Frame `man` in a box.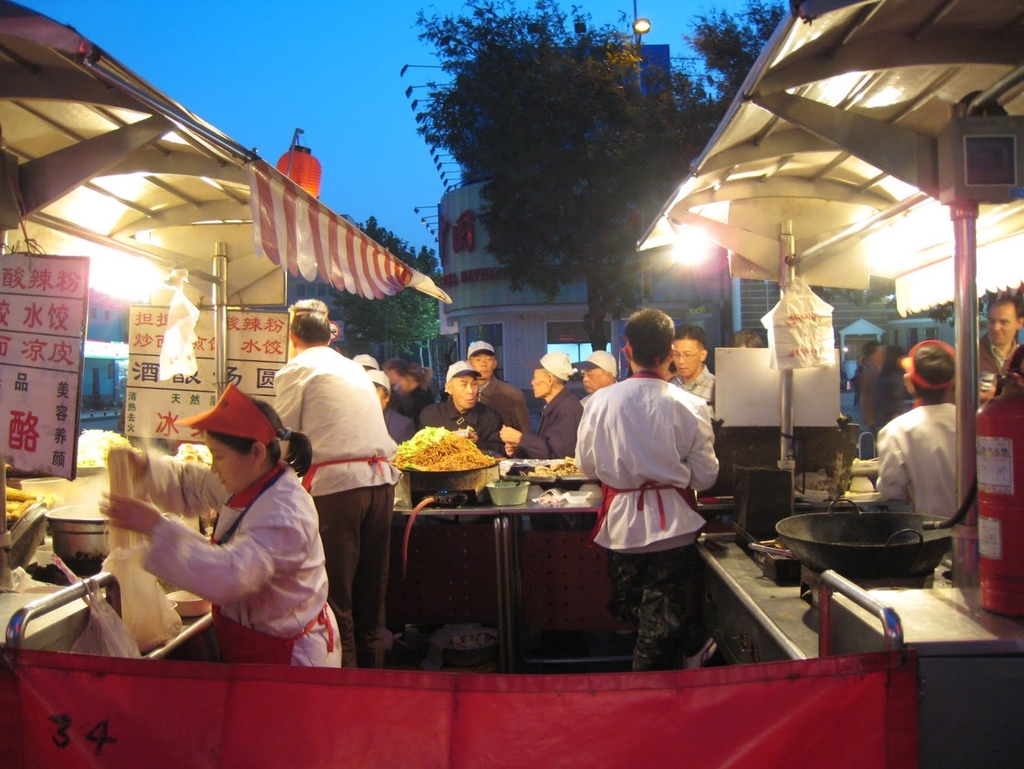
x1=467 y1=335 x2=533 y2=428.
